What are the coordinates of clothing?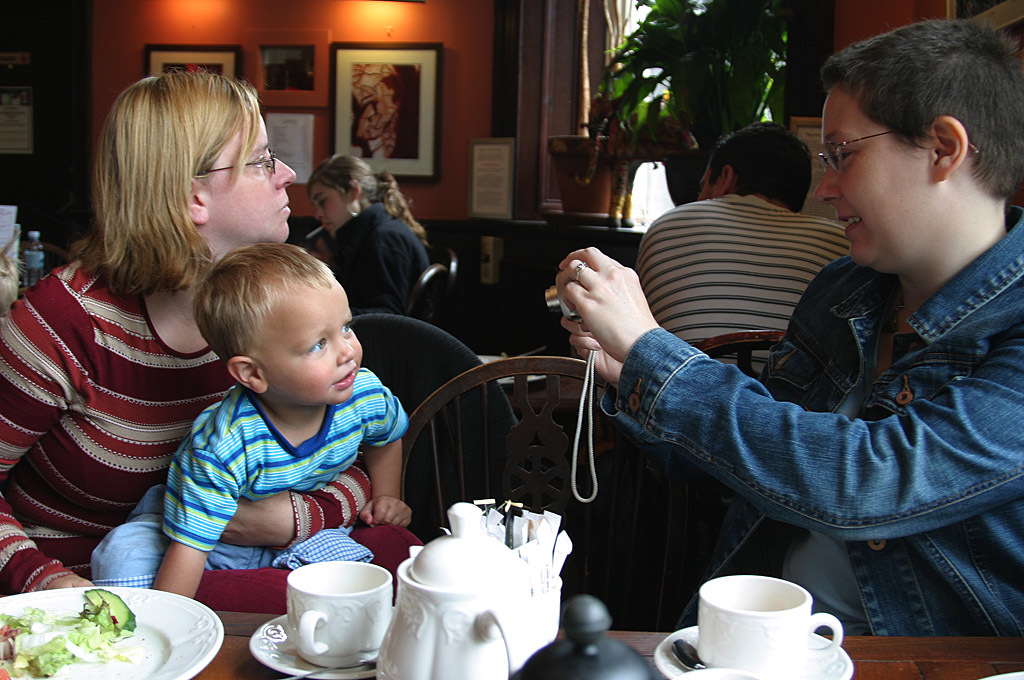
pyautogui.locateOnScreen(100, 382, 419, 596).
